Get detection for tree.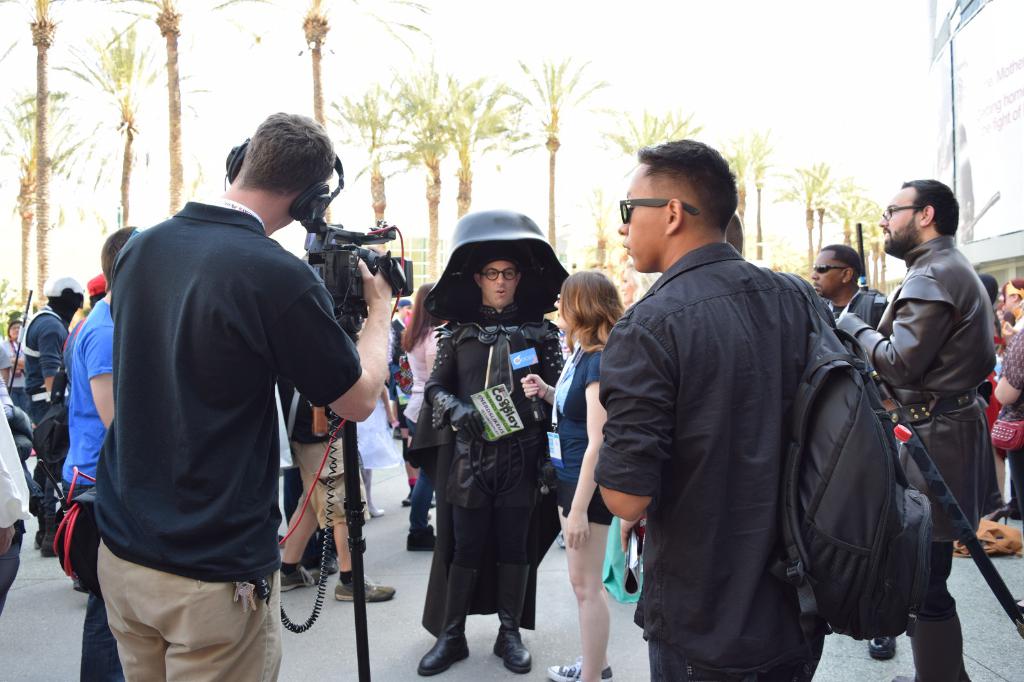
Detection: [430, 75, 534, 230].
